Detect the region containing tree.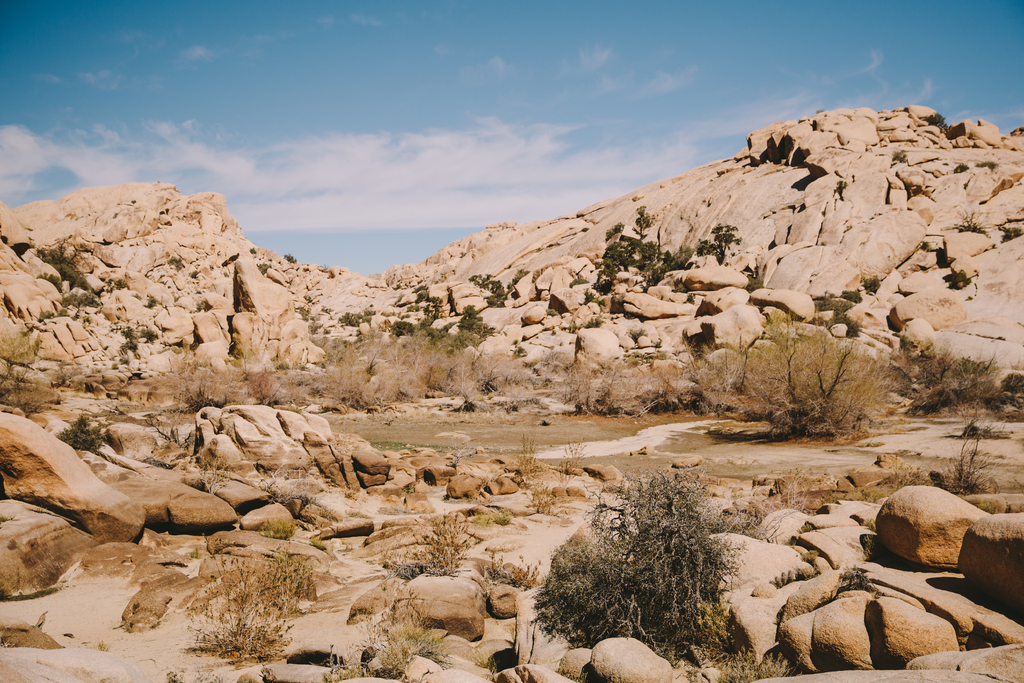
{"left": 457, "top": 302, "right": 490, "bottom": 338}.
